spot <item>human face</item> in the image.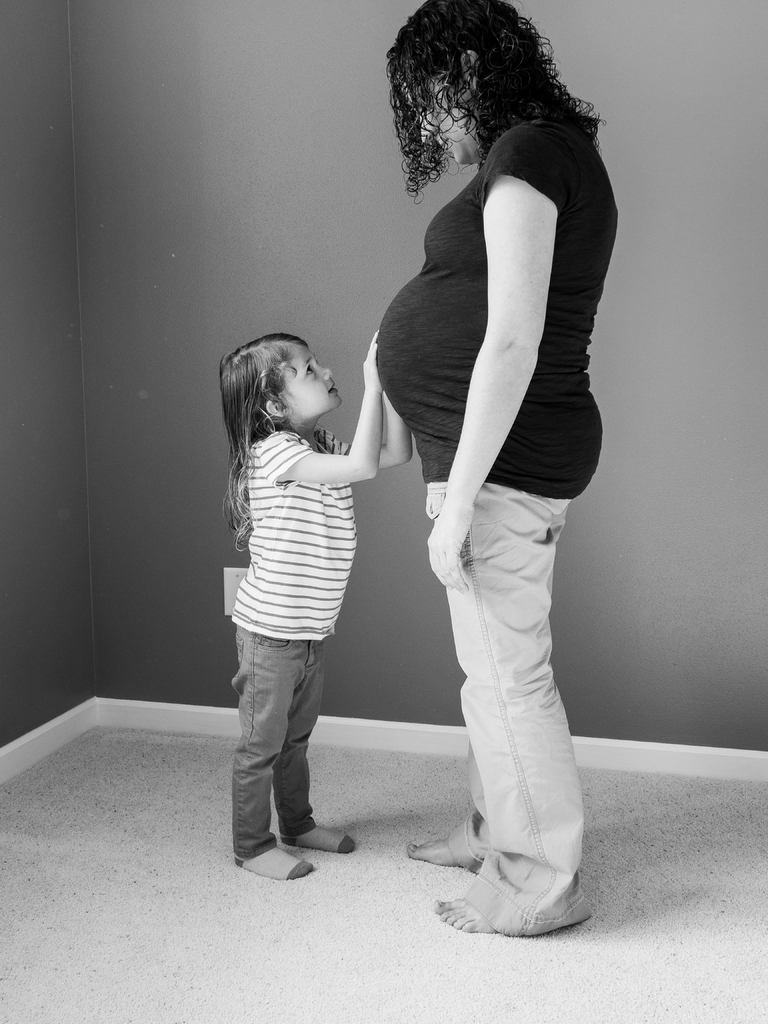
<item>human face</item> found at x1=408, y1=63, x2=479, y2=169.
